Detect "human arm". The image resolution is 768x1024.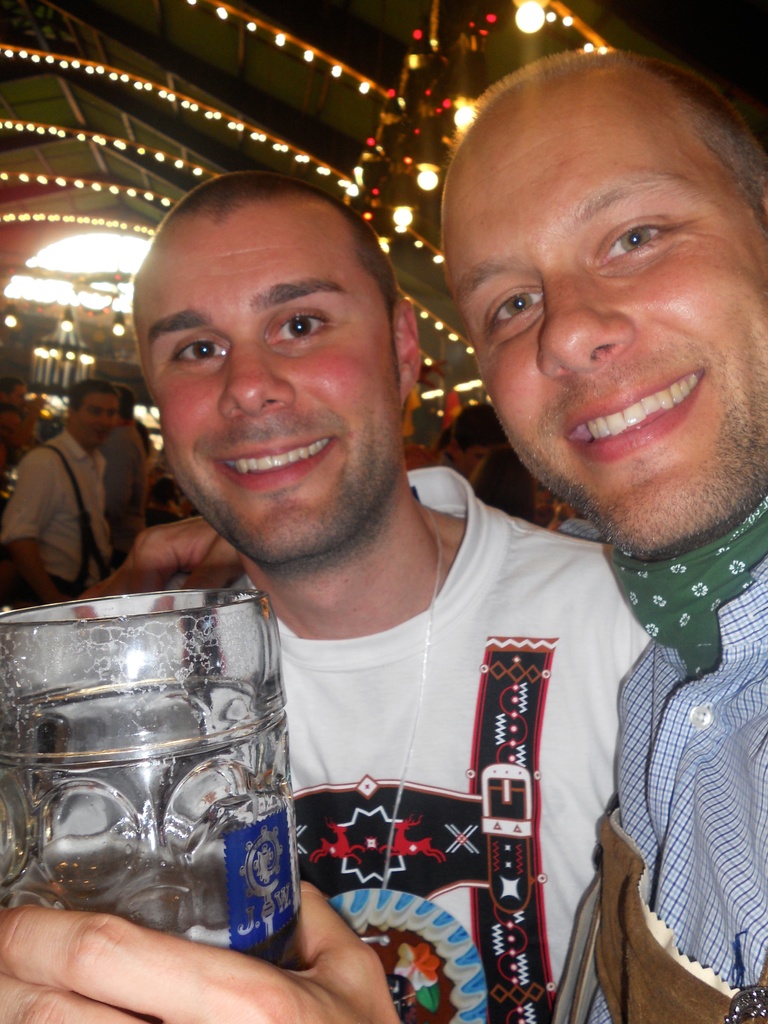
box=[0, 444, 56, 603].
